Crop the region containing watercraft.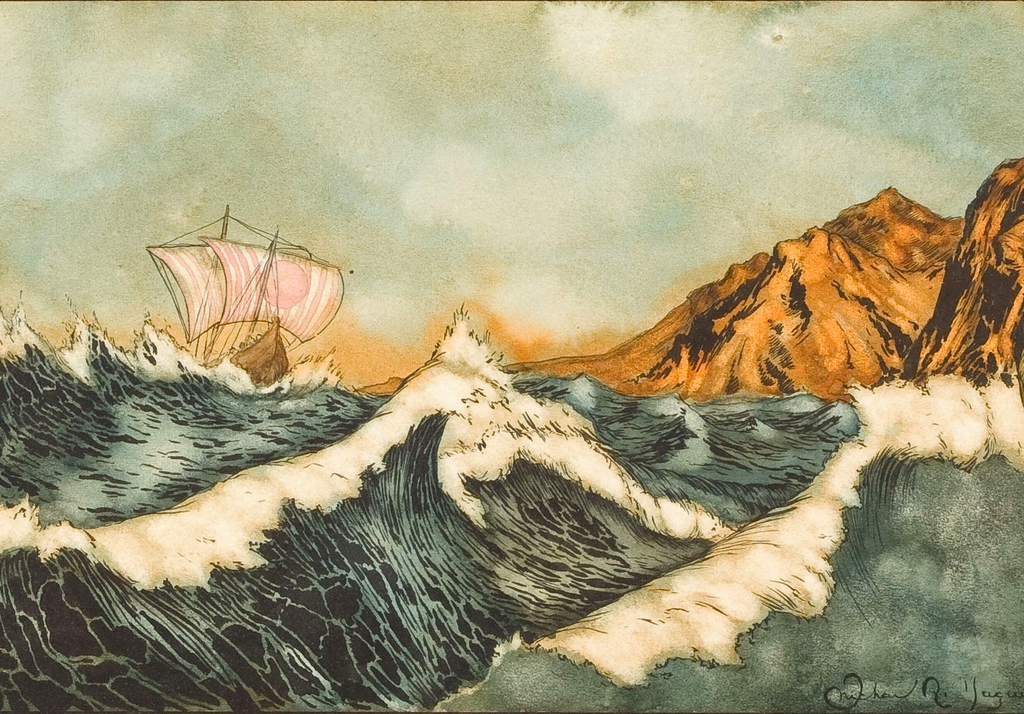
Crop region: locate(140, 198, 345, 382).
